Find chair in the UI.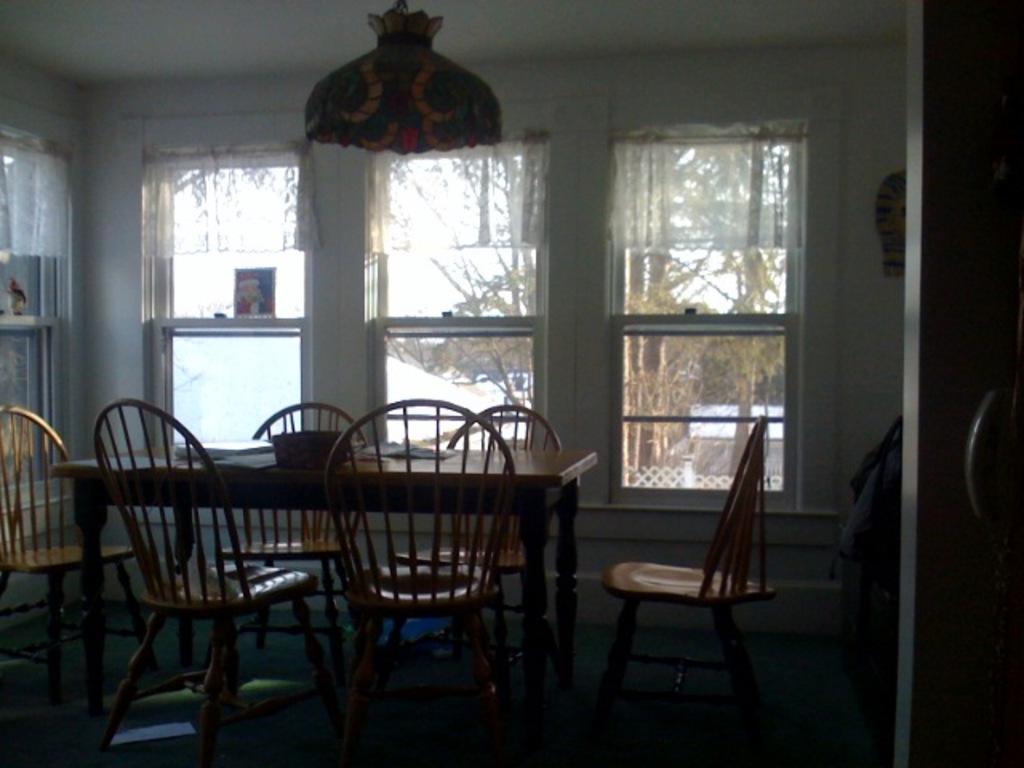
UI element at x1=437, y1=397, x2=565, y2=646.
